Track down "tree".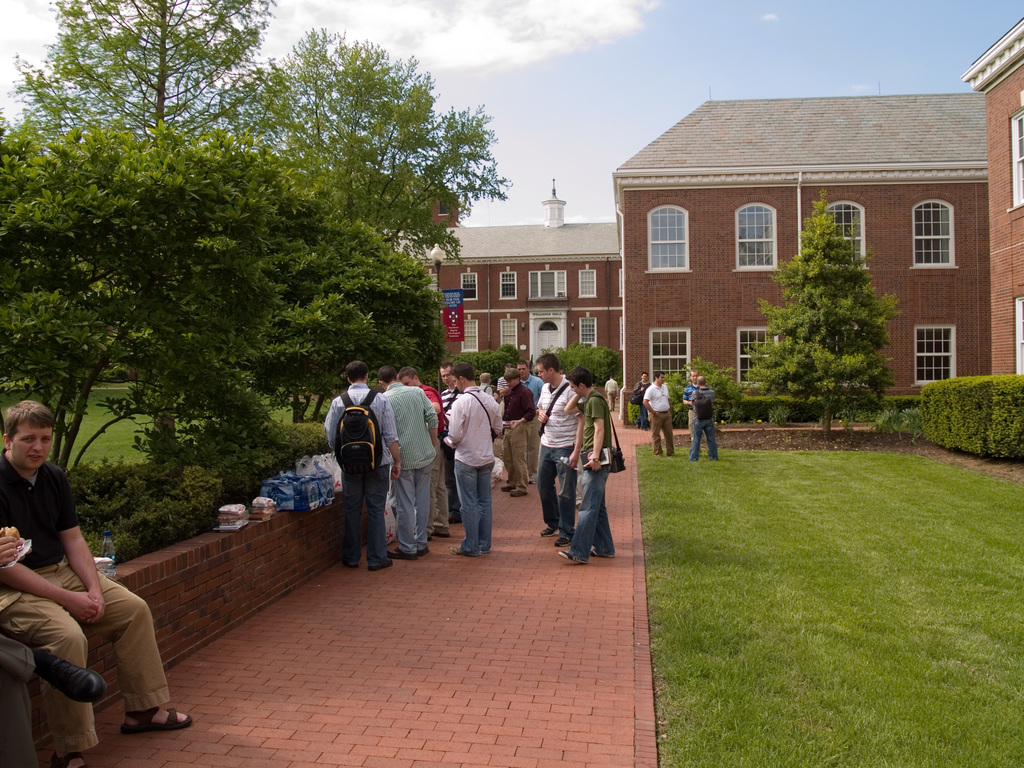
Tracked to <bbox>227, 221, 452, 431</bbox>.
